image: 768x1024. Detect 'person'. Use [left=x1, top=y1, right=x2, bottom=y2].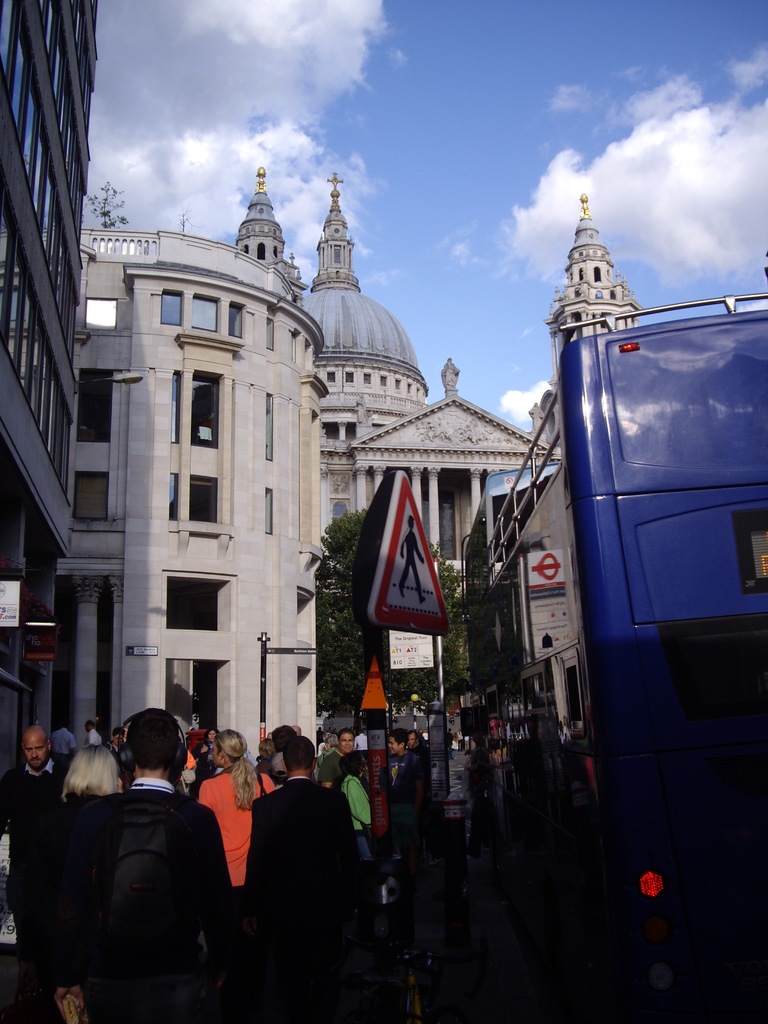
[left=243, top=731, right=368, bottom=1023].
